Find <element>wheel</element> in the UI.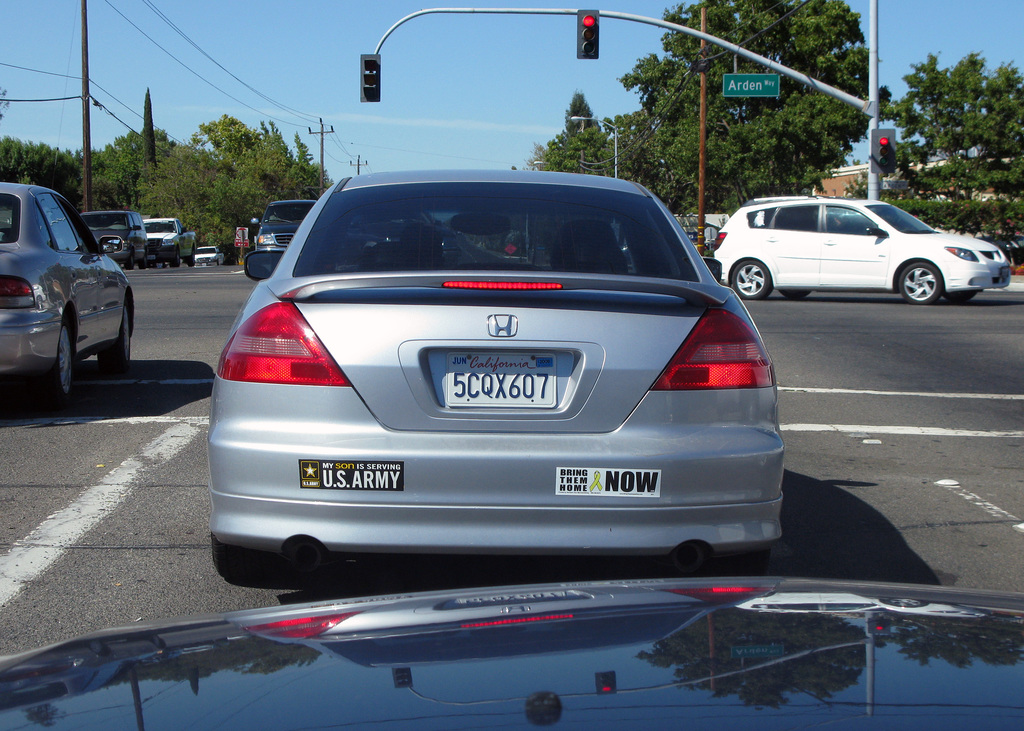
UI element at pyautogui.locateOnScreen(899, 257, 941, 309).
